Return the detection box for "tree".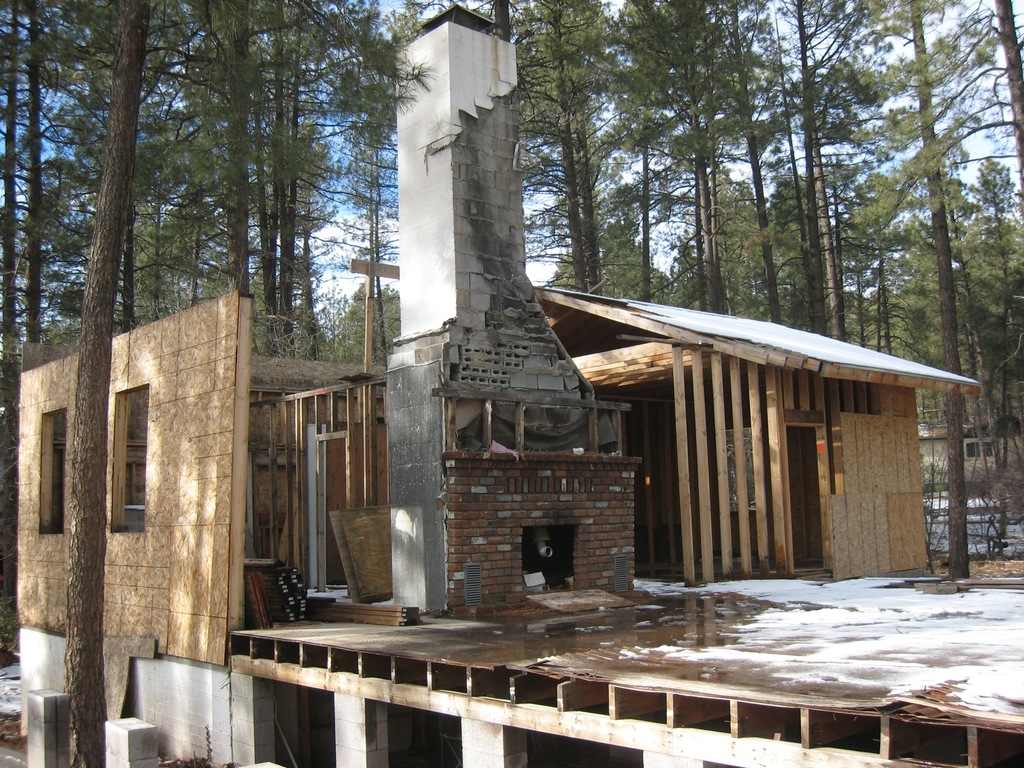
[772, 0, 842, 337].
